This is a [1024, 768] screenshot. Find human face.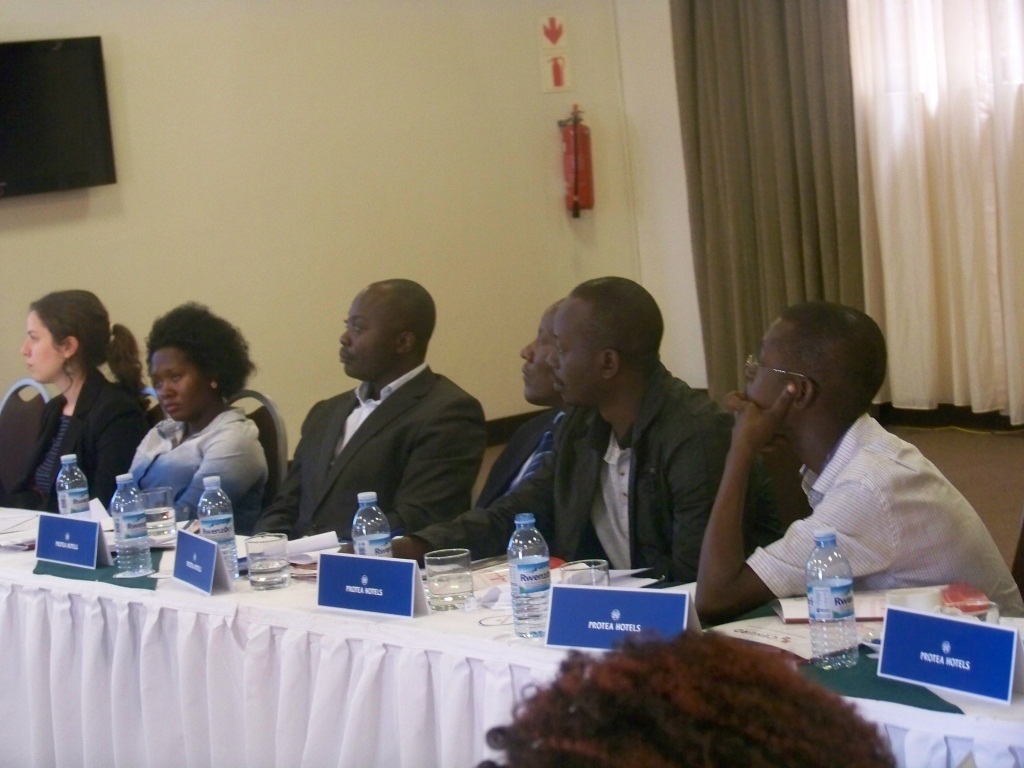
Bounding box: x1=745 y1=320 x2=790 y2=433.
